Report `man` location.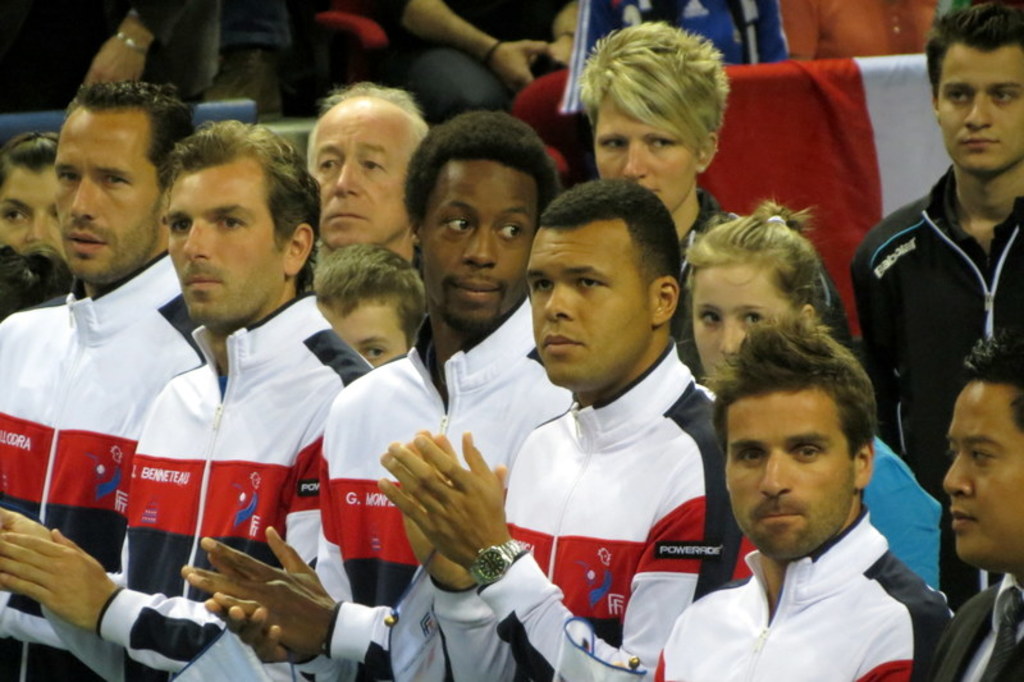
Report: [865, 0, 1023, 608].
